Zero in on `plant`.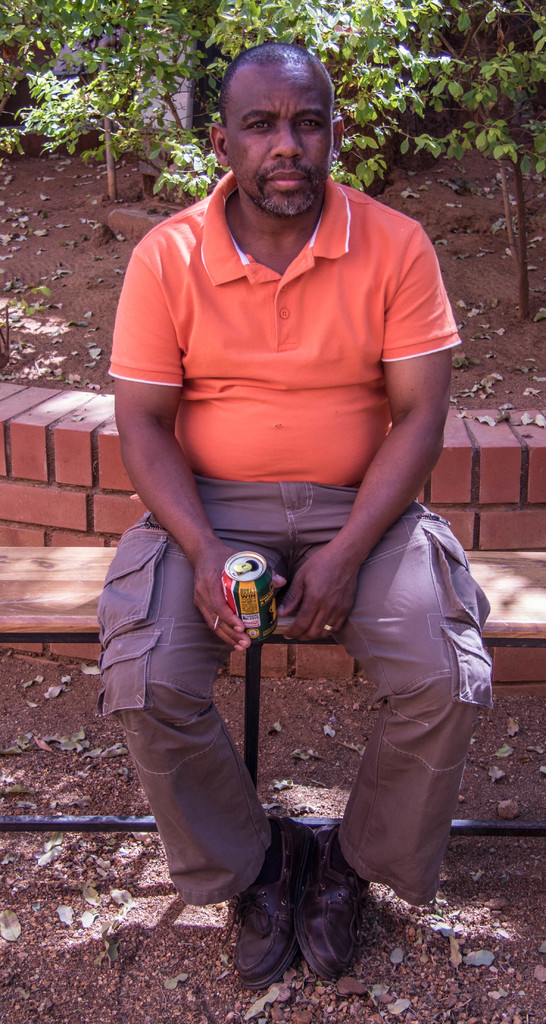
Zeroed in: <bbox>0, 60, 133, 178</bbox>.
